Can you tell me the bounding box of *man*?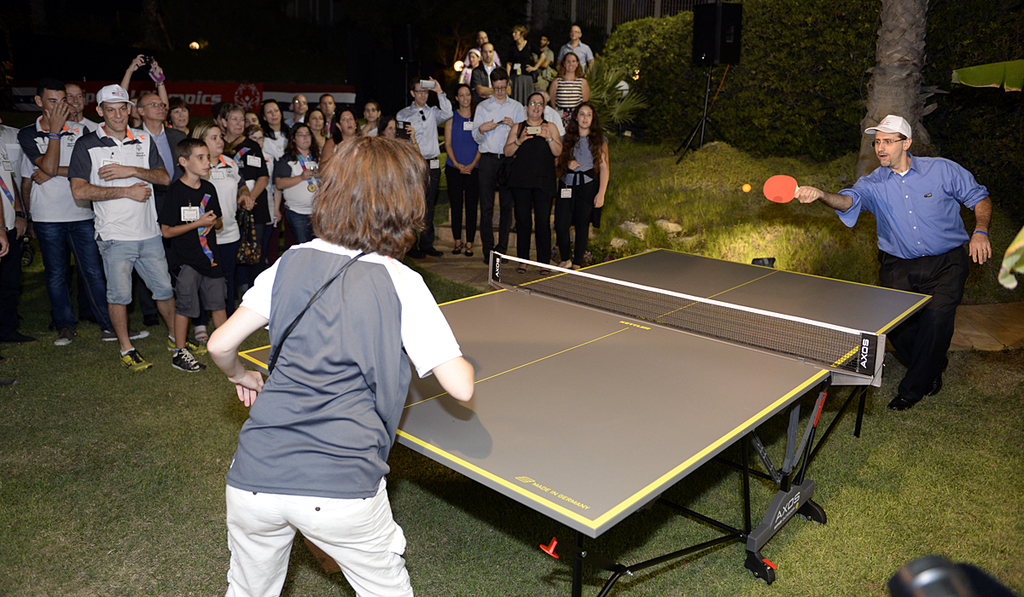
x1=463, y1=32, x2=501, y2=64.
